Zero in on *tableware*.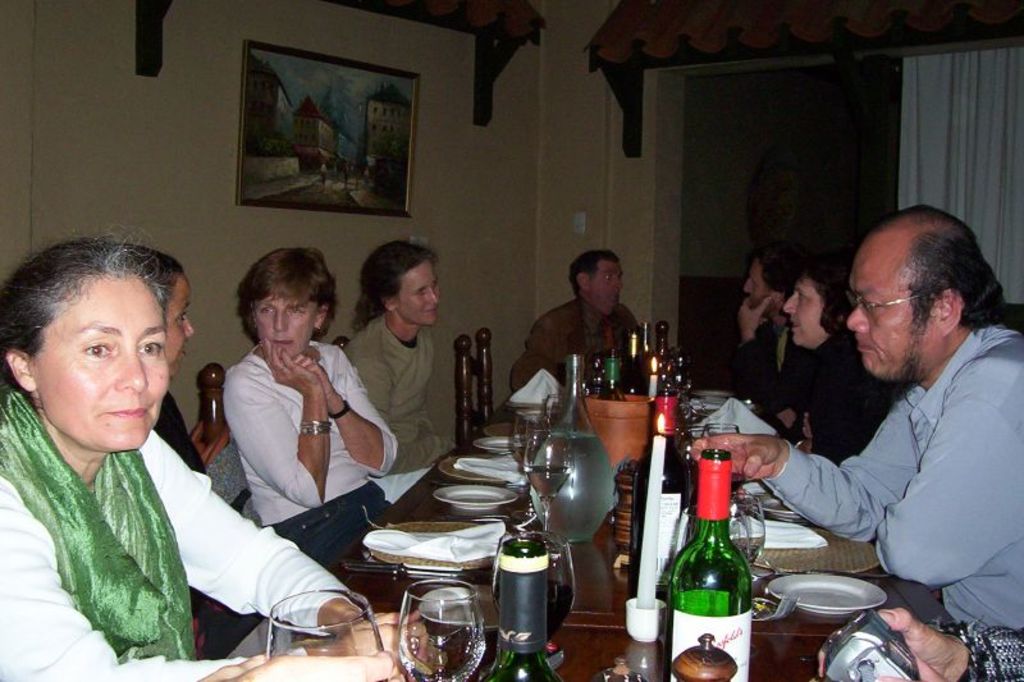
Zeroed in: detection(269, 590, 384, 681).
